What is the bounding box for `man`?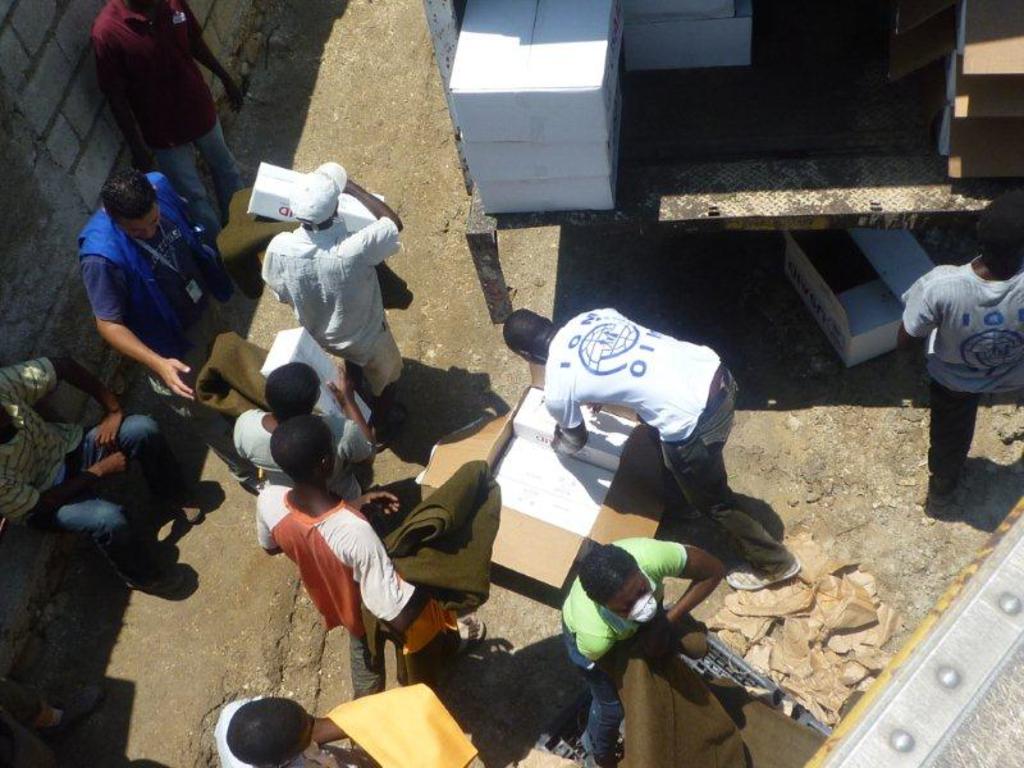
[x1=504, y1=306, x2=794, y2=581].
